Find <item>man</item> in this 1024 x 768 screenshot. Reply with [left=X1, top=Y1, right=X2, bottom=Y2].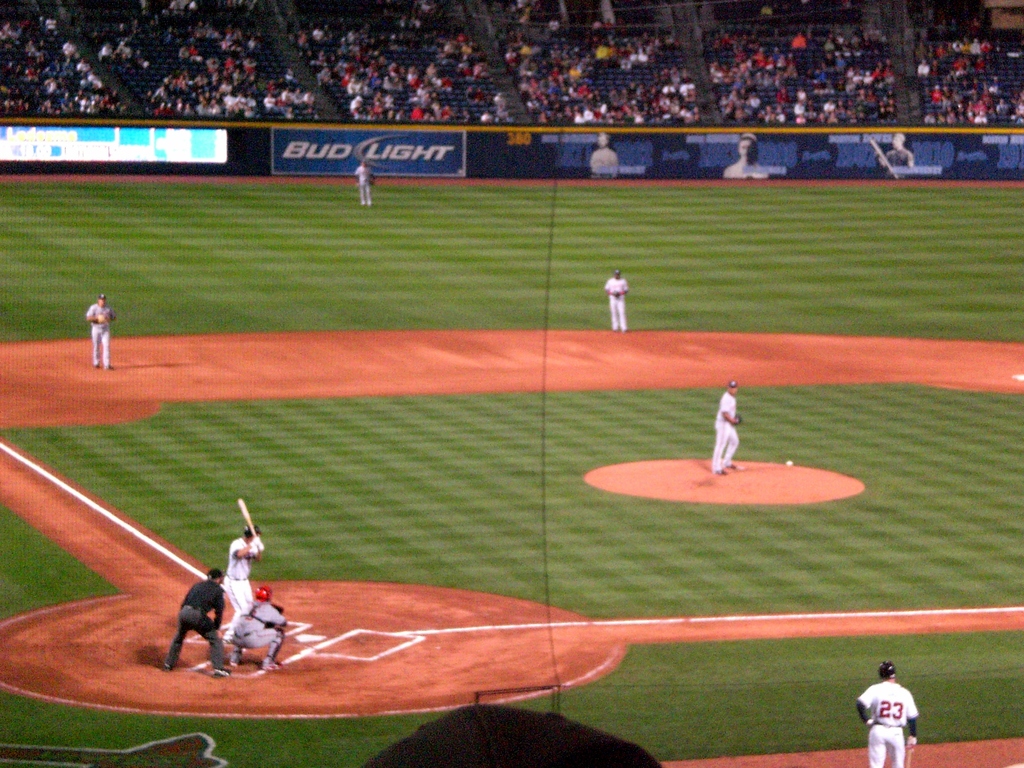
[left=353, top=162, right=376, bottom=207].
